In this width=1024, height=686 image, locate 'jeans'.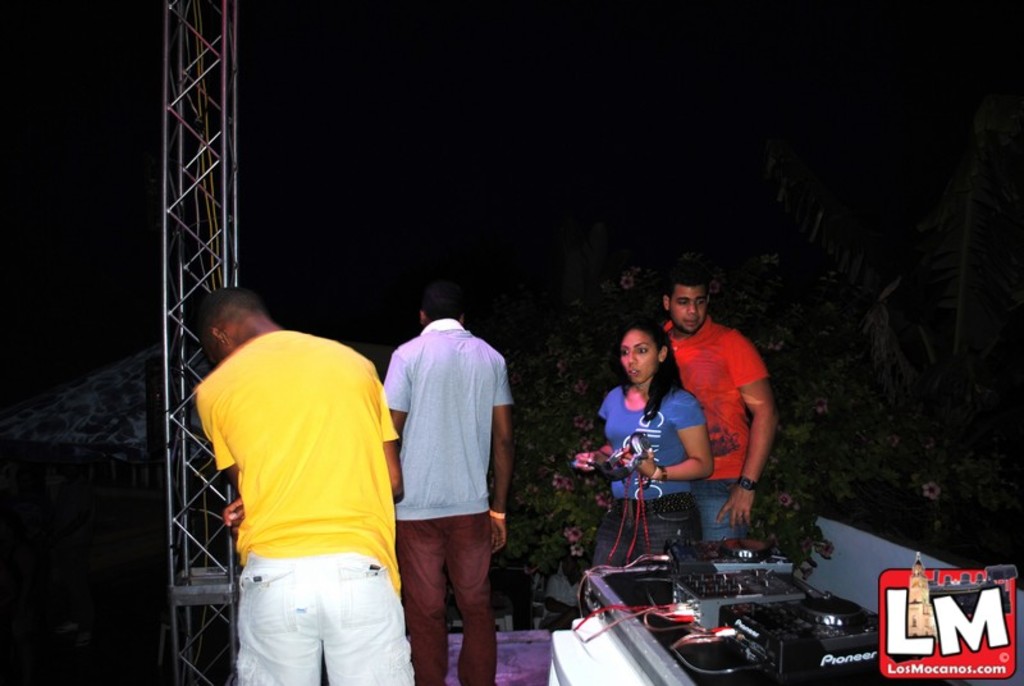
Bounding box: (396,499,508,685).
